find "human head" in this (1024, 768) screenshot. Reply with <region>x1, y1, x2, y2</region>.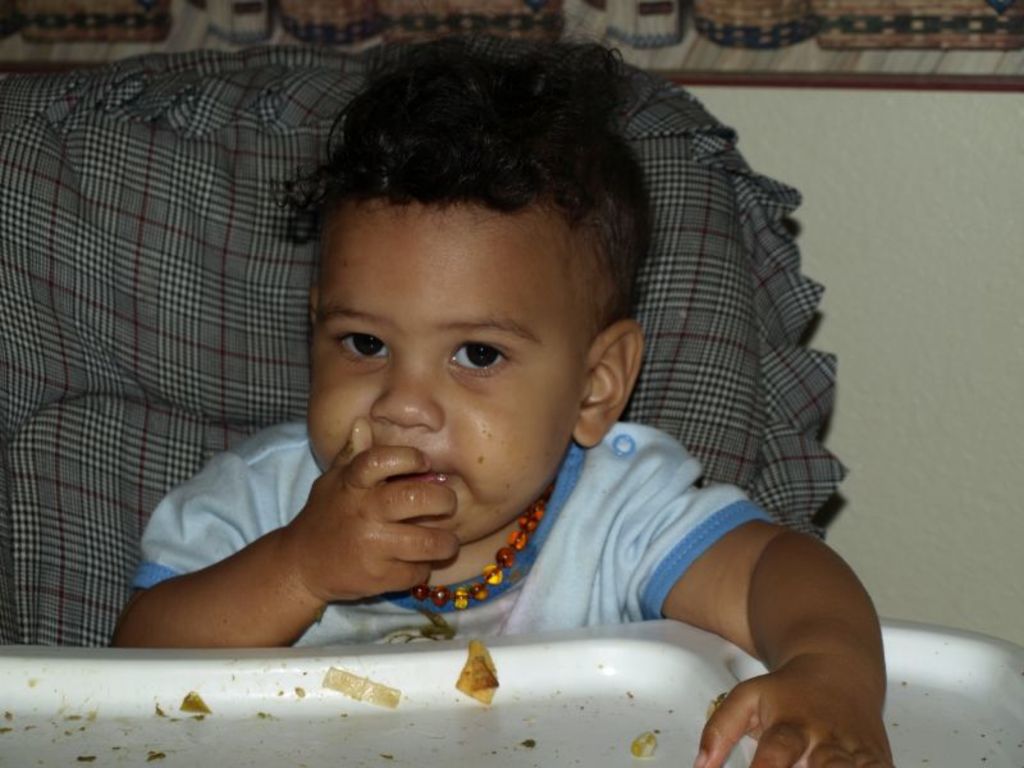
<region>284, 60, 626, 498</region>.
